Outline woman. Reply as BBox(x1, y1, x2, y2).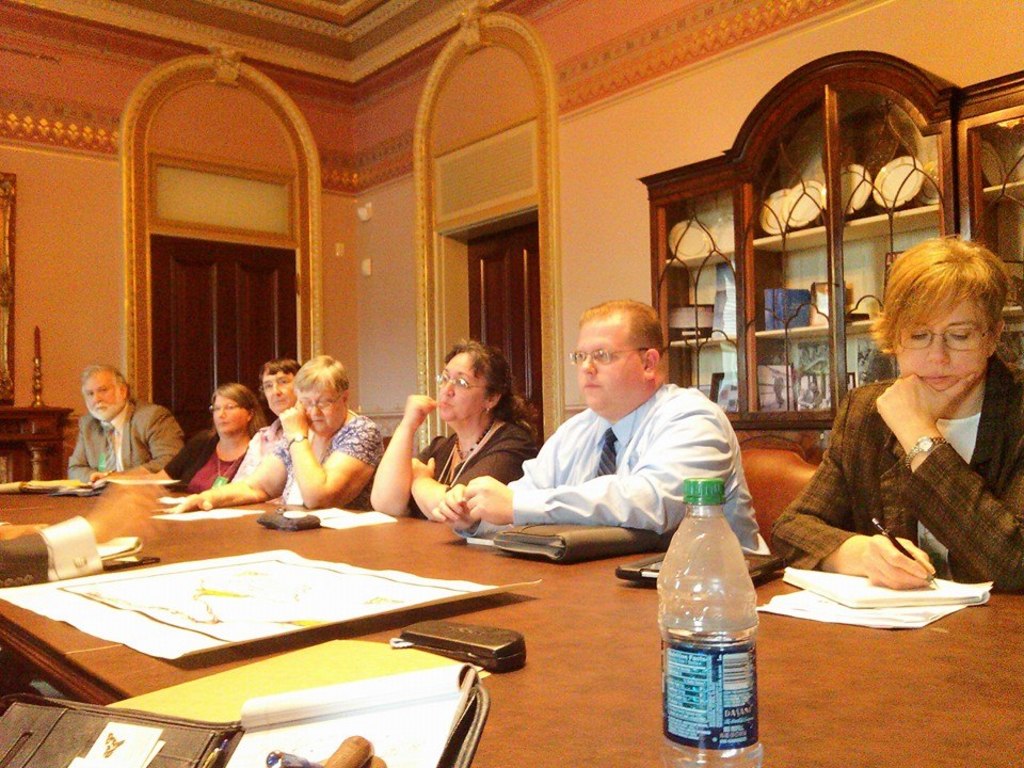
BBox(367, 339, 535, 525).
